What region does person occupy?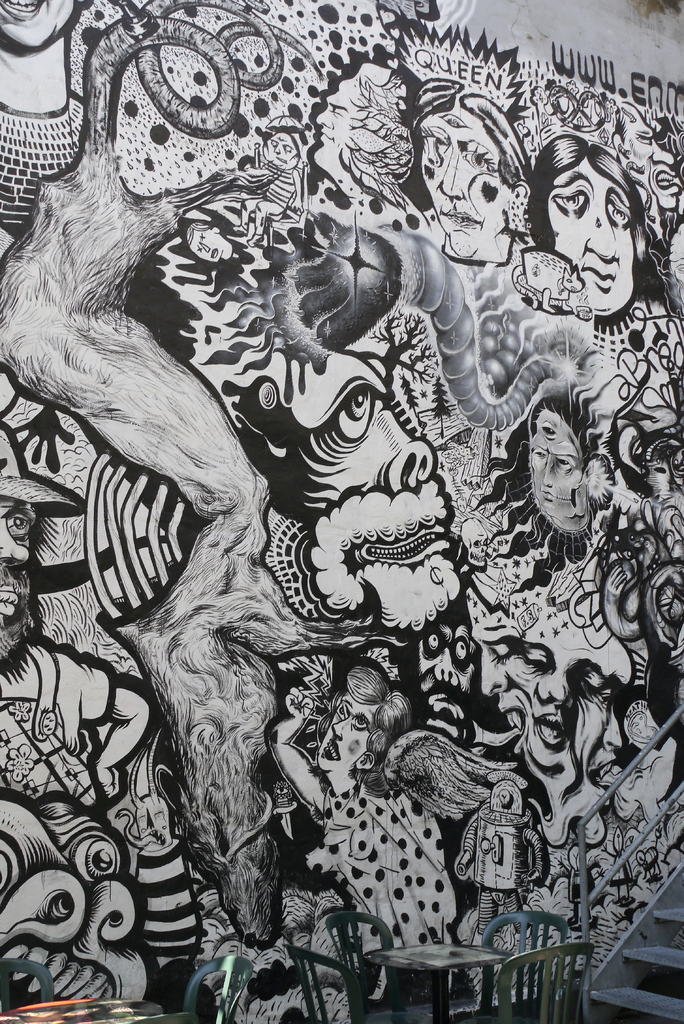
(x1=0, y1=421, x2=149, y2=820).
